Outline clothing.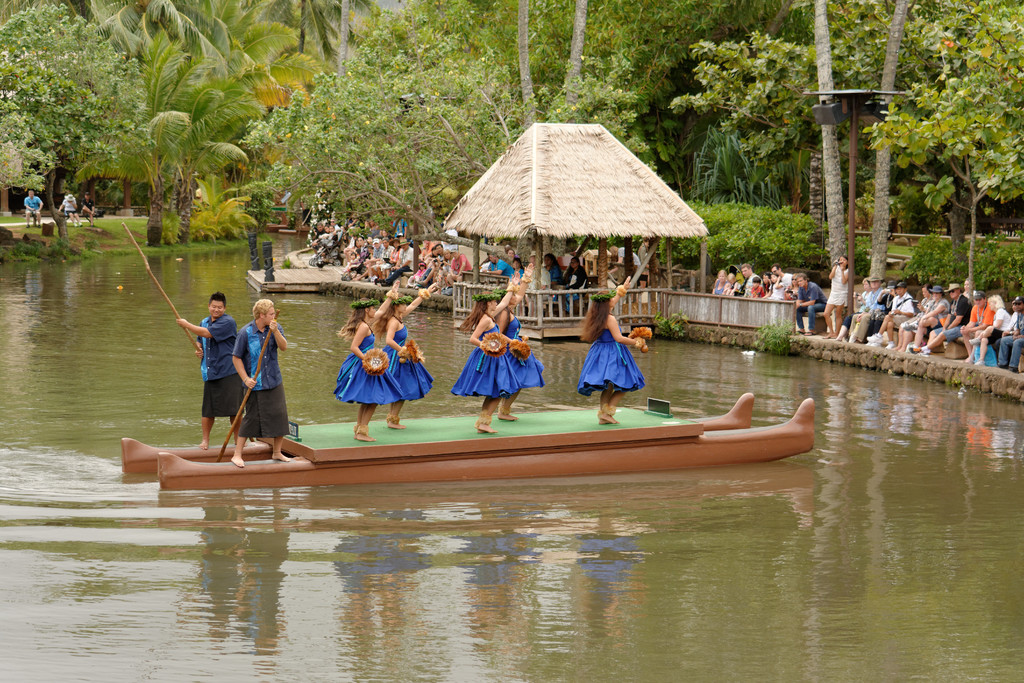
Outline: box(509, 317, 547, 392).
